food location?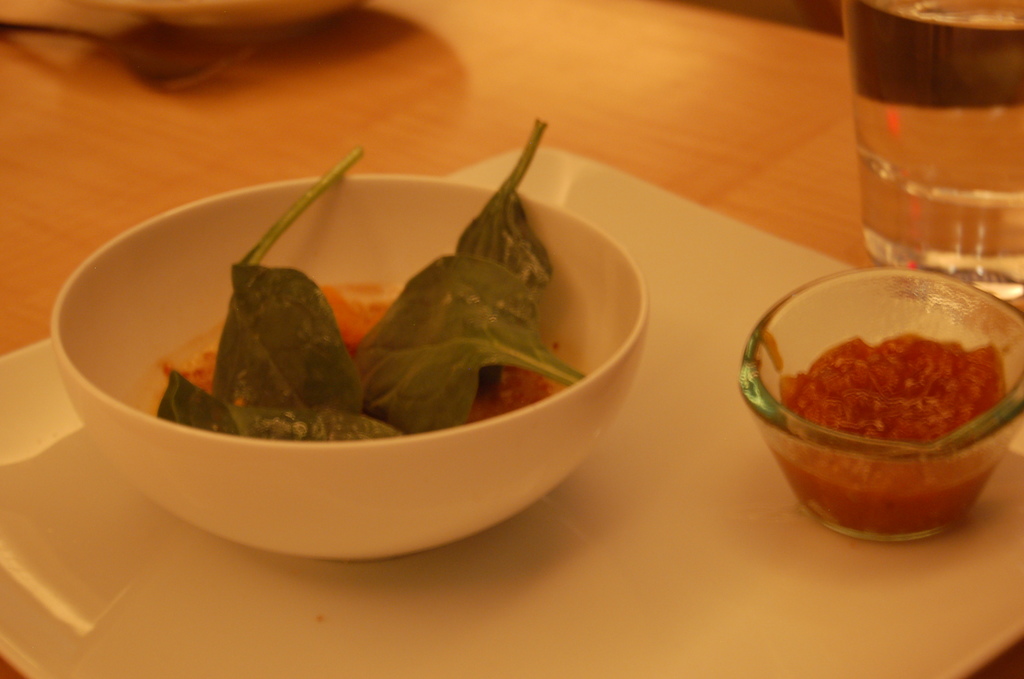
bbox(140, 164, 584, 476)
